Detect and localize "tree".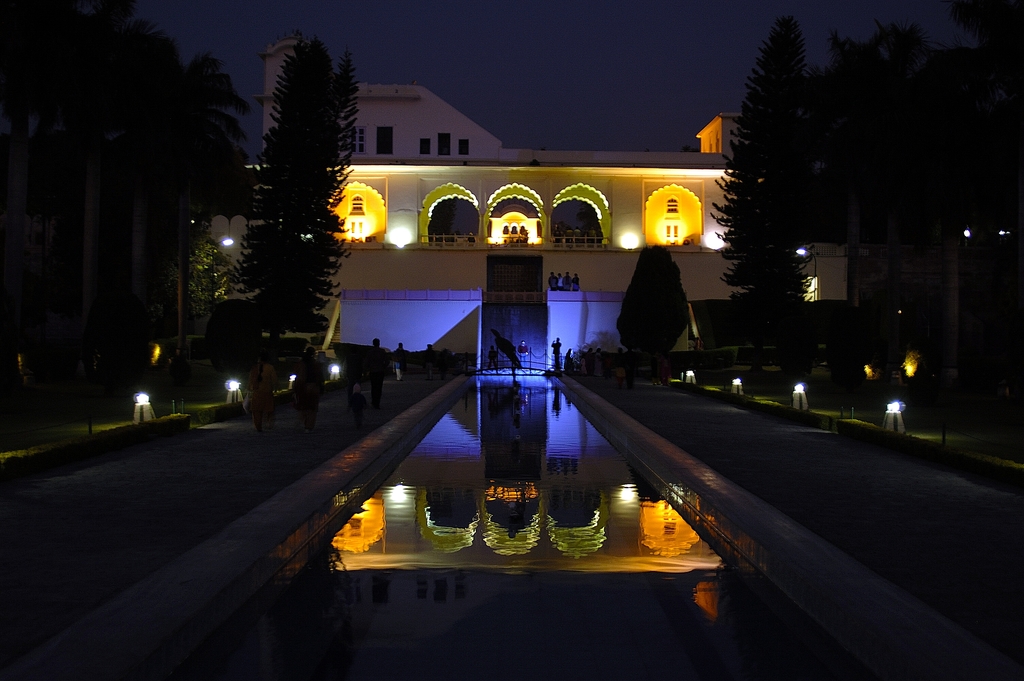
Localized at 221,33,358,375.
